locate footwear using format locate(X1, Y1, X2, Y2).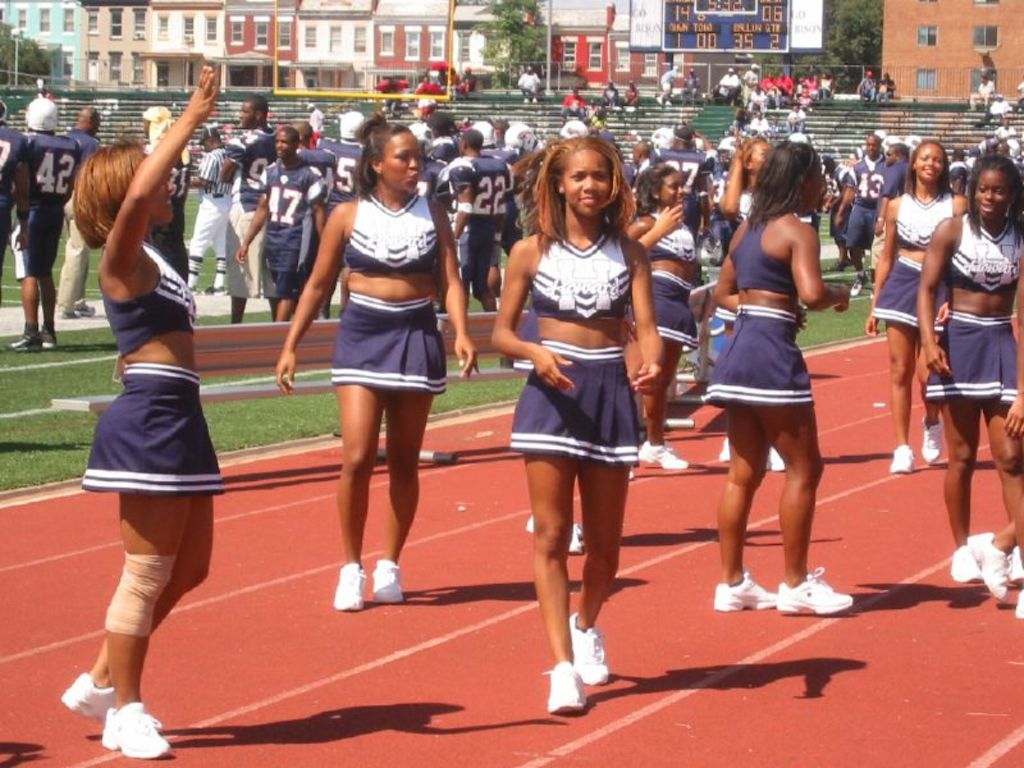
locate(948, 543, 979, 585).
